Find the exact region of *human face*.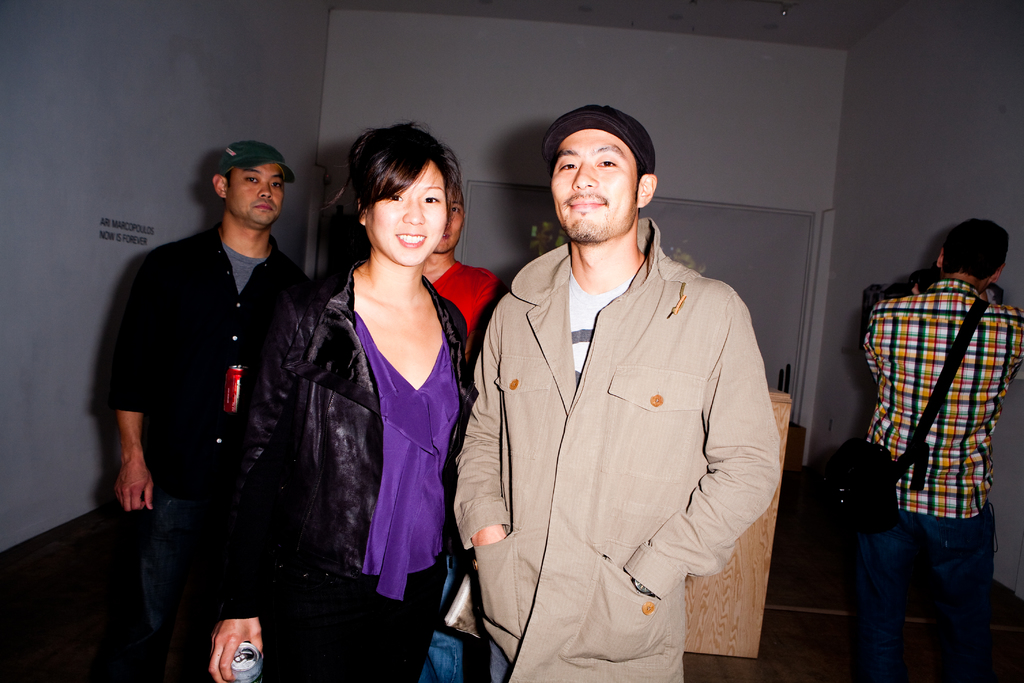
Exact region: crop(435, 188, 464, 253).
